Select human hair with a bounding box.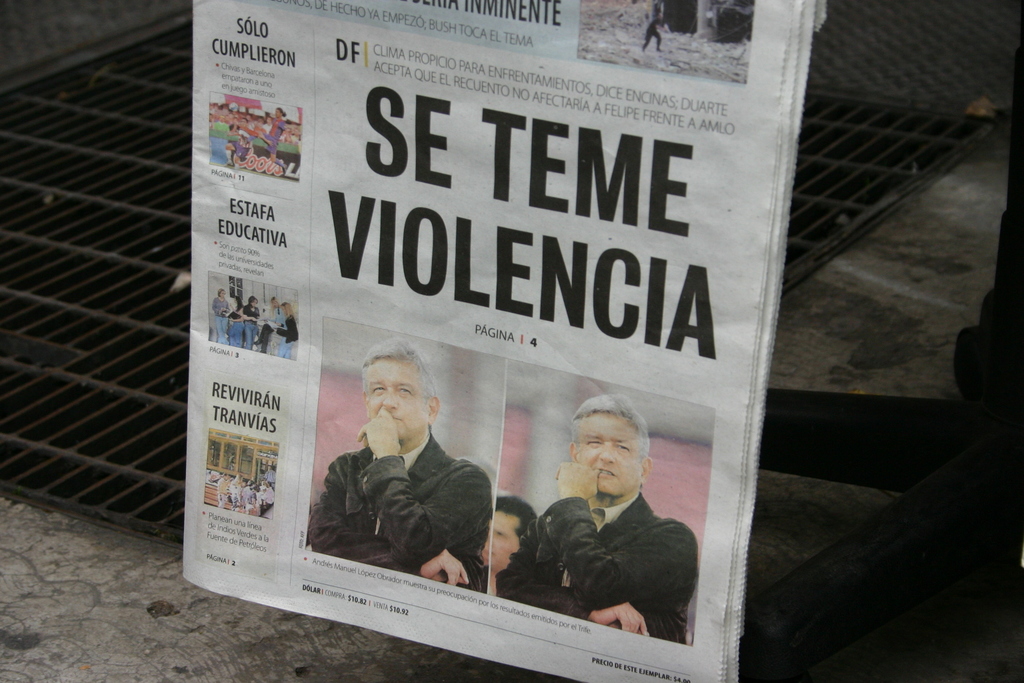
bbox=(355, 345, 437, 443).
